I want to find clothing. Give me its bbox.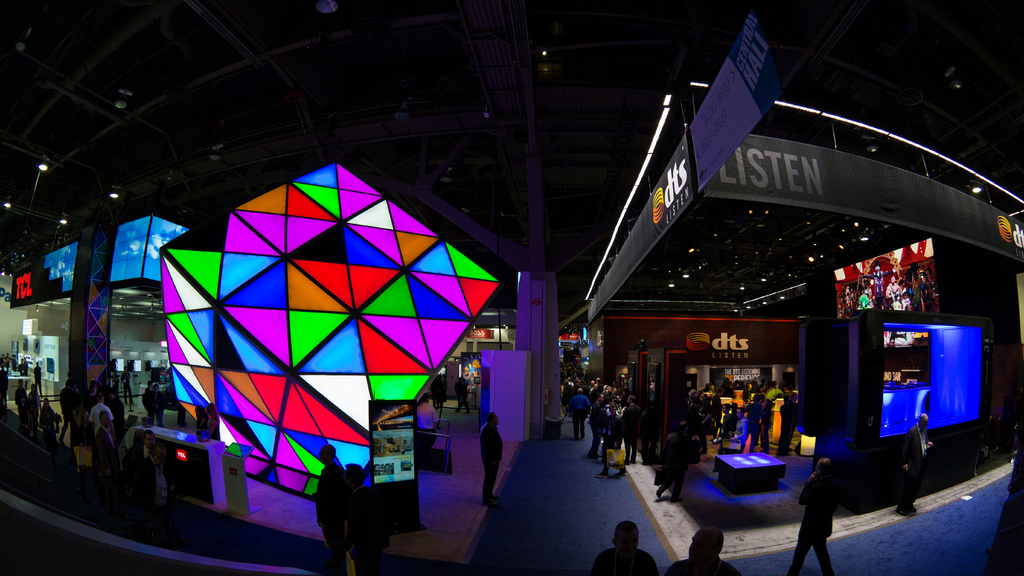
[480,418,508,499].
